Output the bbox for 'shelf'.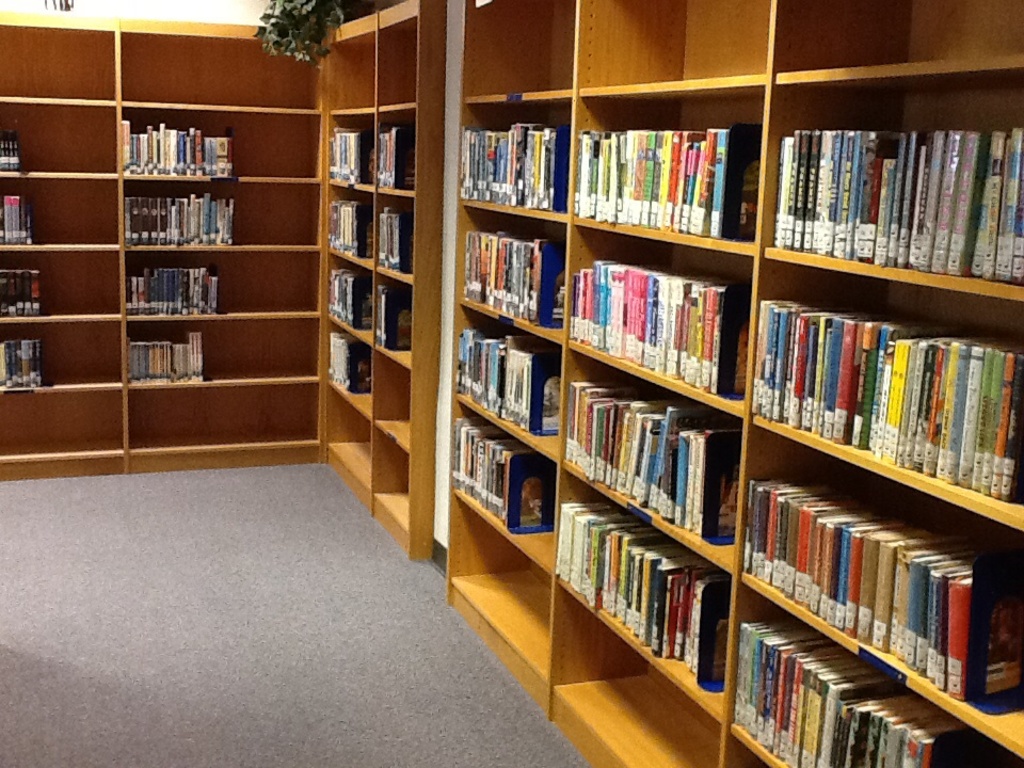
locate(782, 80, 1023, 294).
